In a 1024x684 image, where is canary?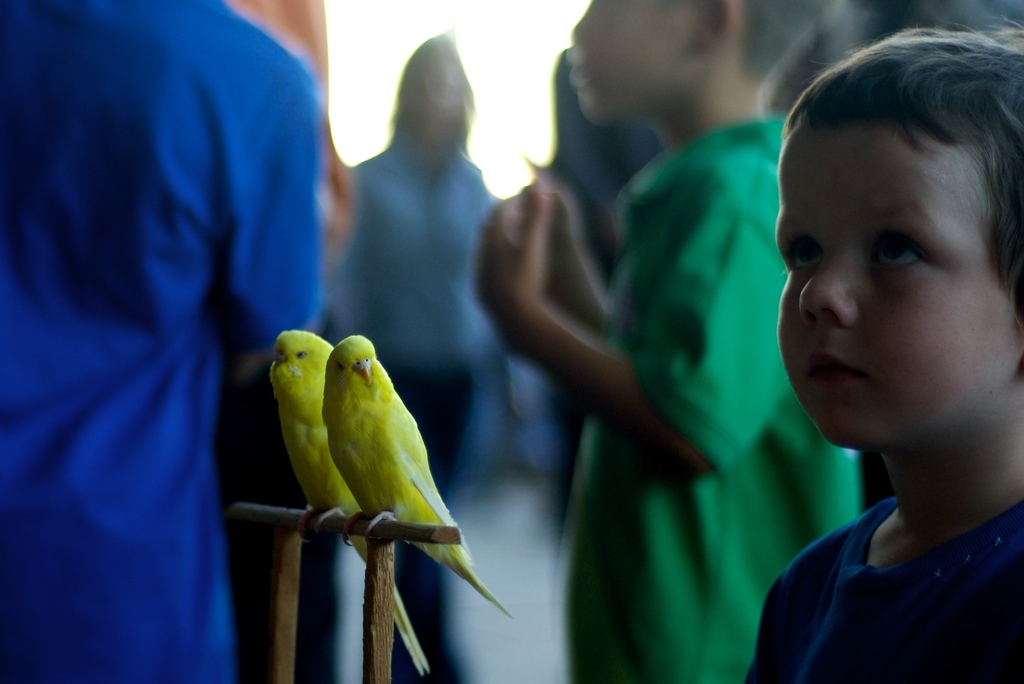
crop(264, 327, 431, 676).
